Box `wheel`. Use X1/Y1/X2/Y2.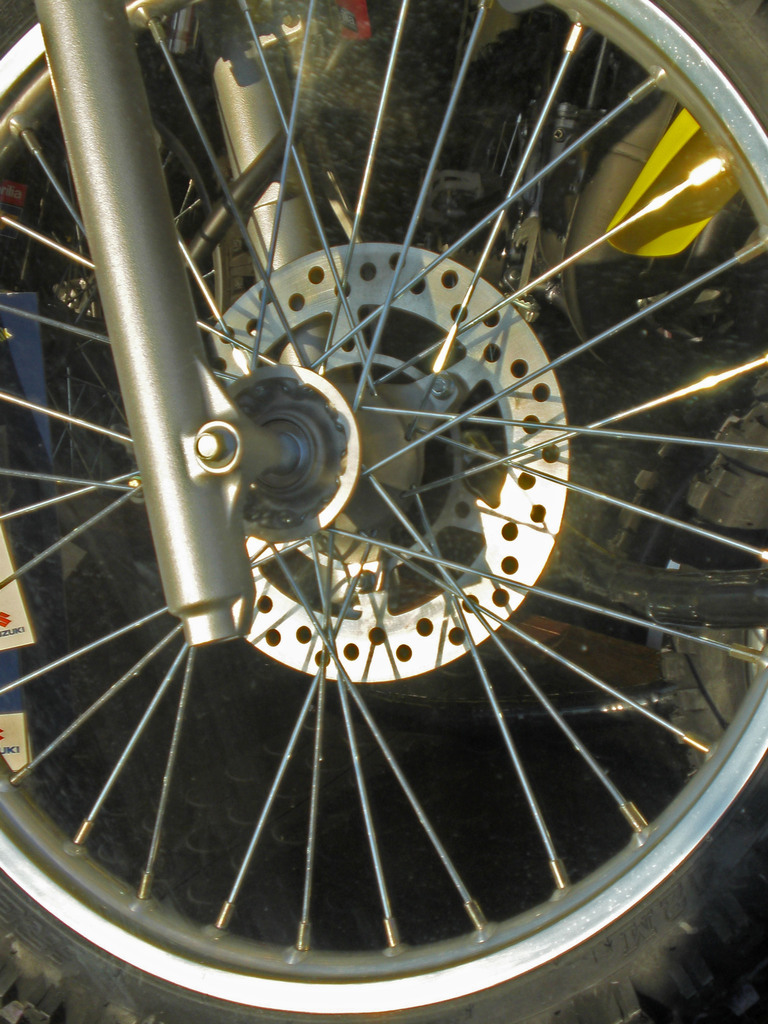
0/0/767/1023.
